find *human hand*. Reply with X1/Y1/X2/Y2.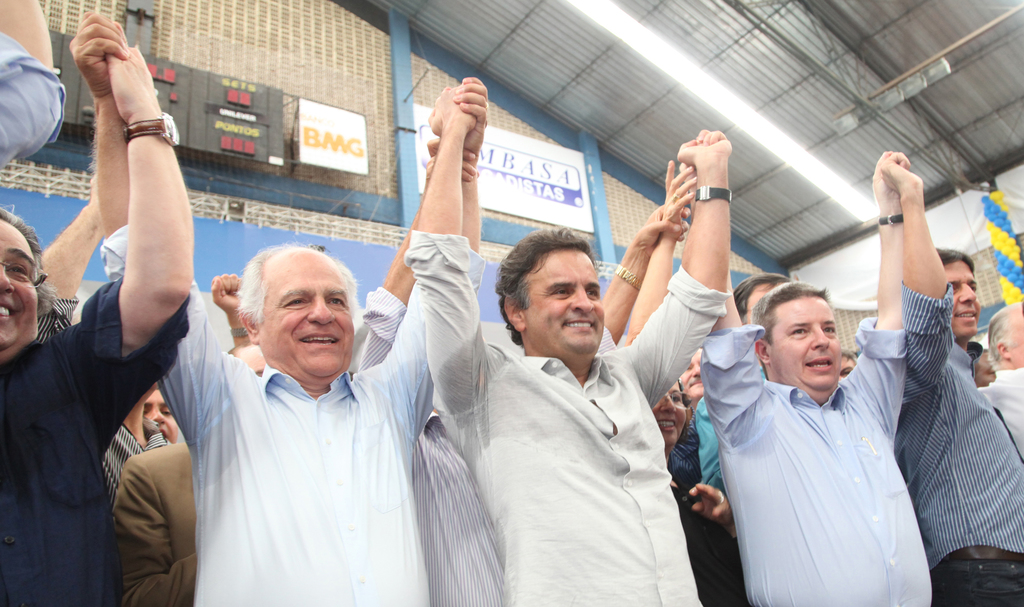
659/159/696/240.
